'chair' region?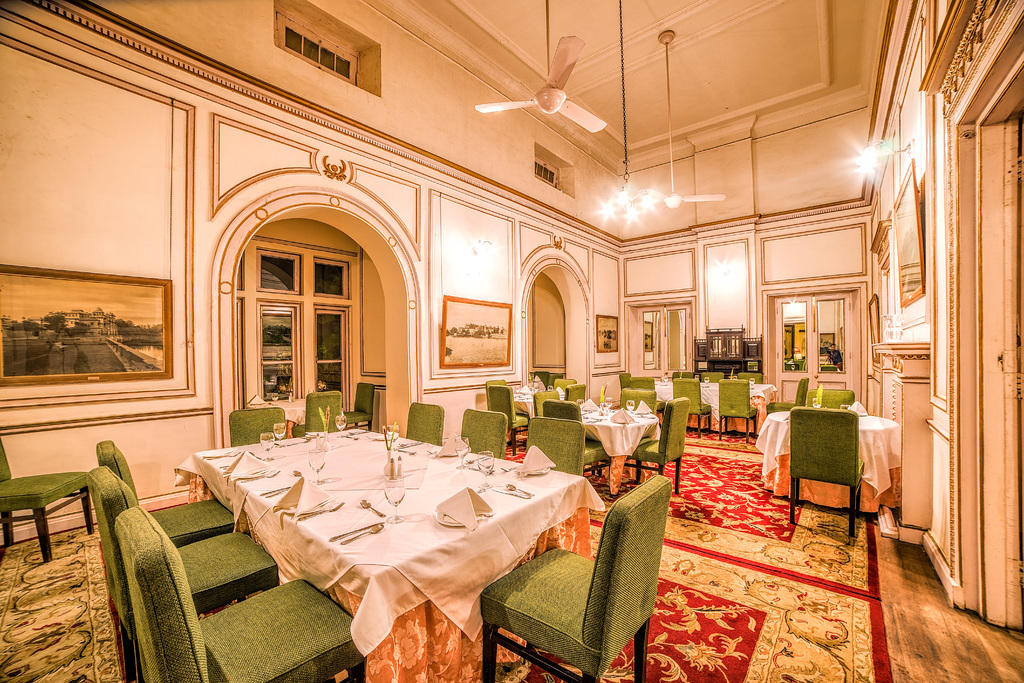
left=690, top=371, right=716, bottom=383
